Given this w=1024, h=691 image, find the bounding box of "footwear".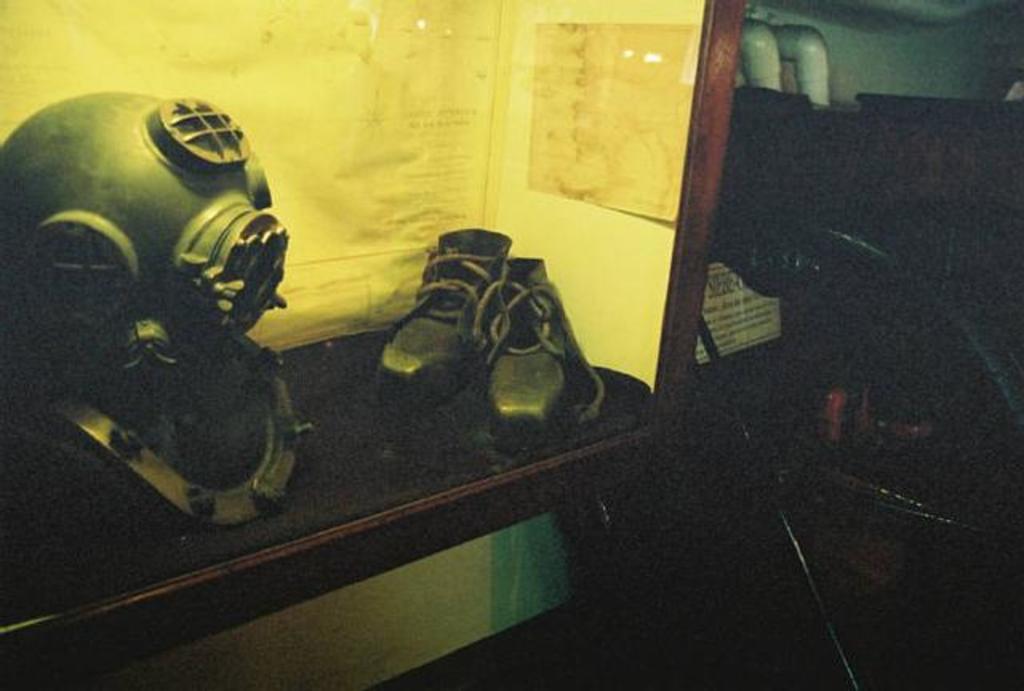
(477, 253, 602, 448).
